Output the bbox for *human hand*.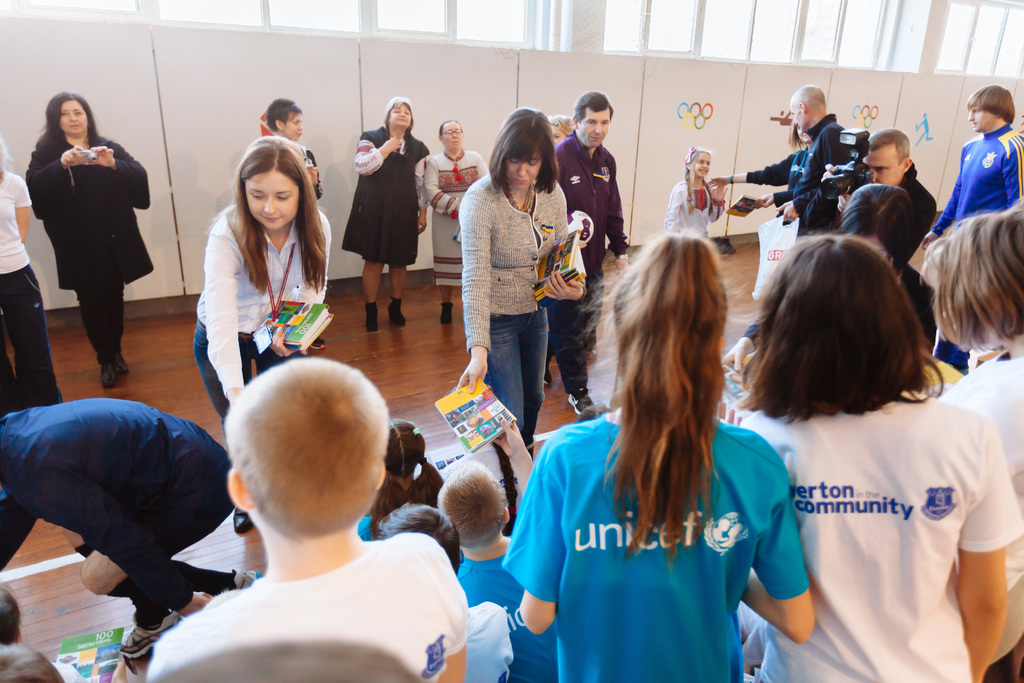
locate(90, 145, 117, 172).
